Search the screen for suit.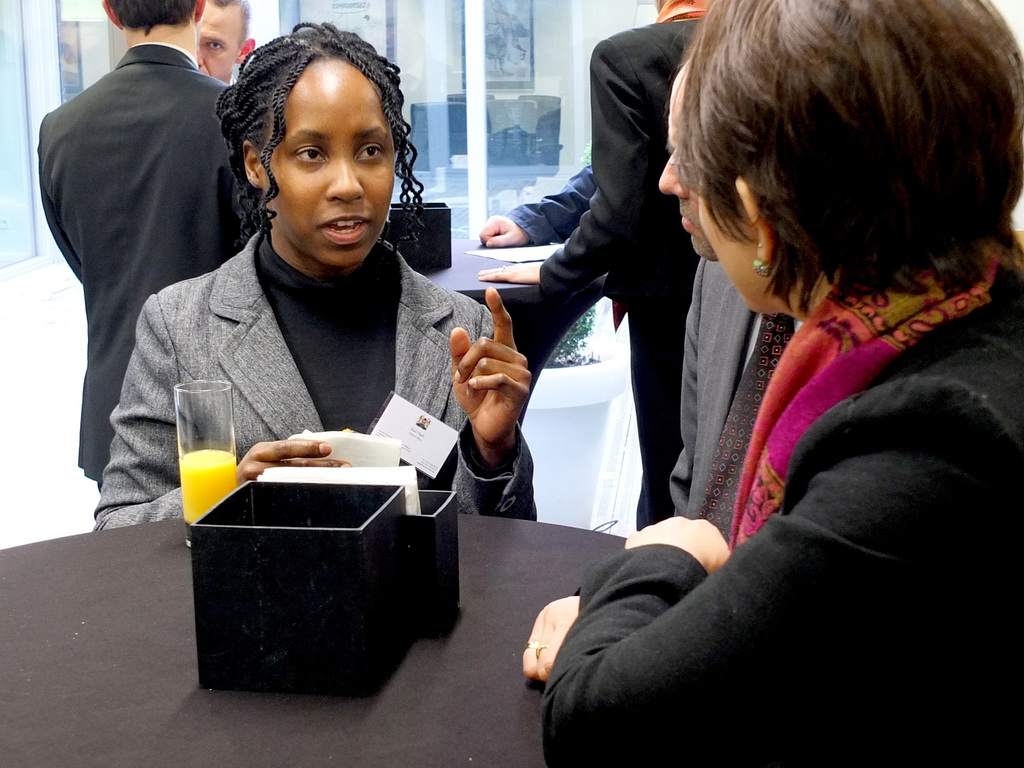
Found at {"x1": 664, "y1": 254, "x2": 803, "y2": 549}.
